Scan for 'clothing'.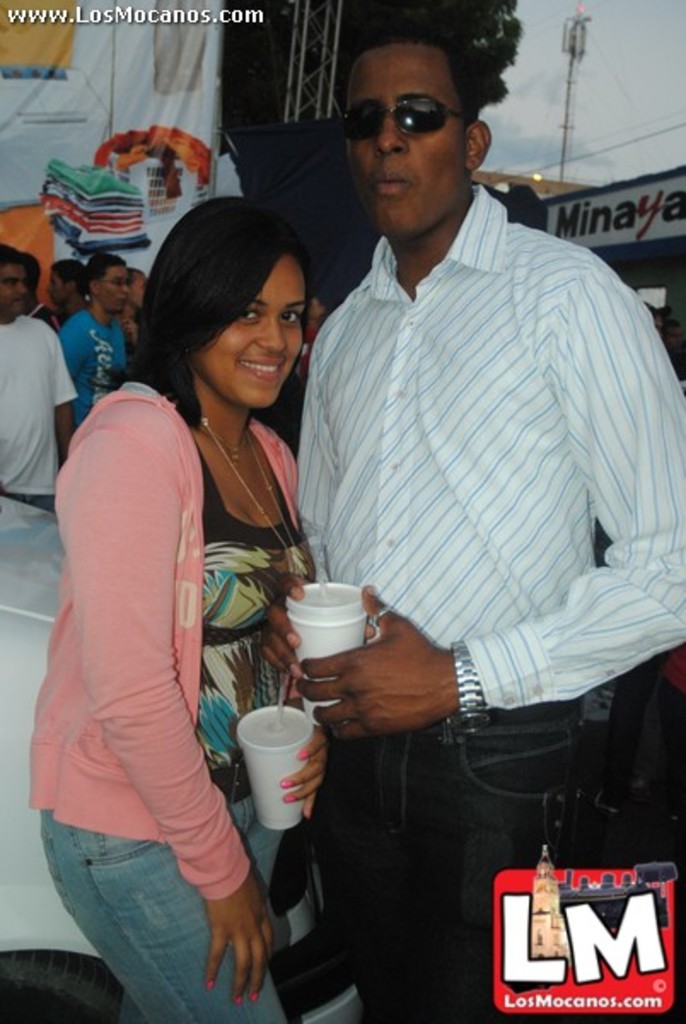
Scan result: 292 179 684 1019.
